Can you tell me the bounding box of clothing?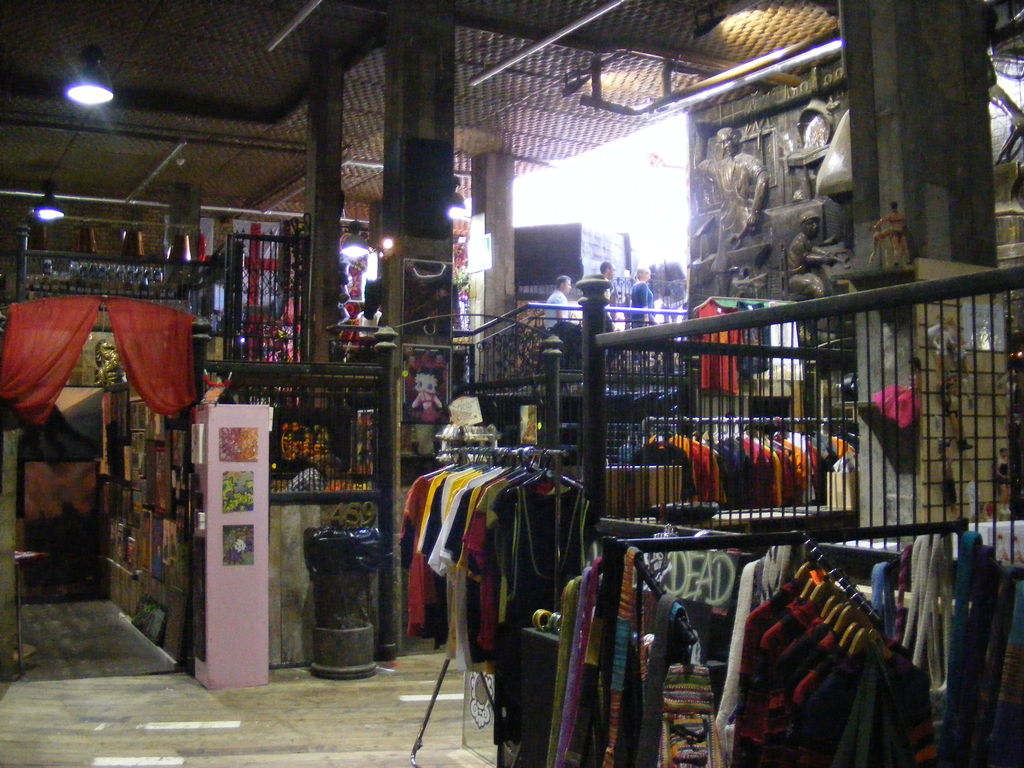
789, 232, 825, 299.
